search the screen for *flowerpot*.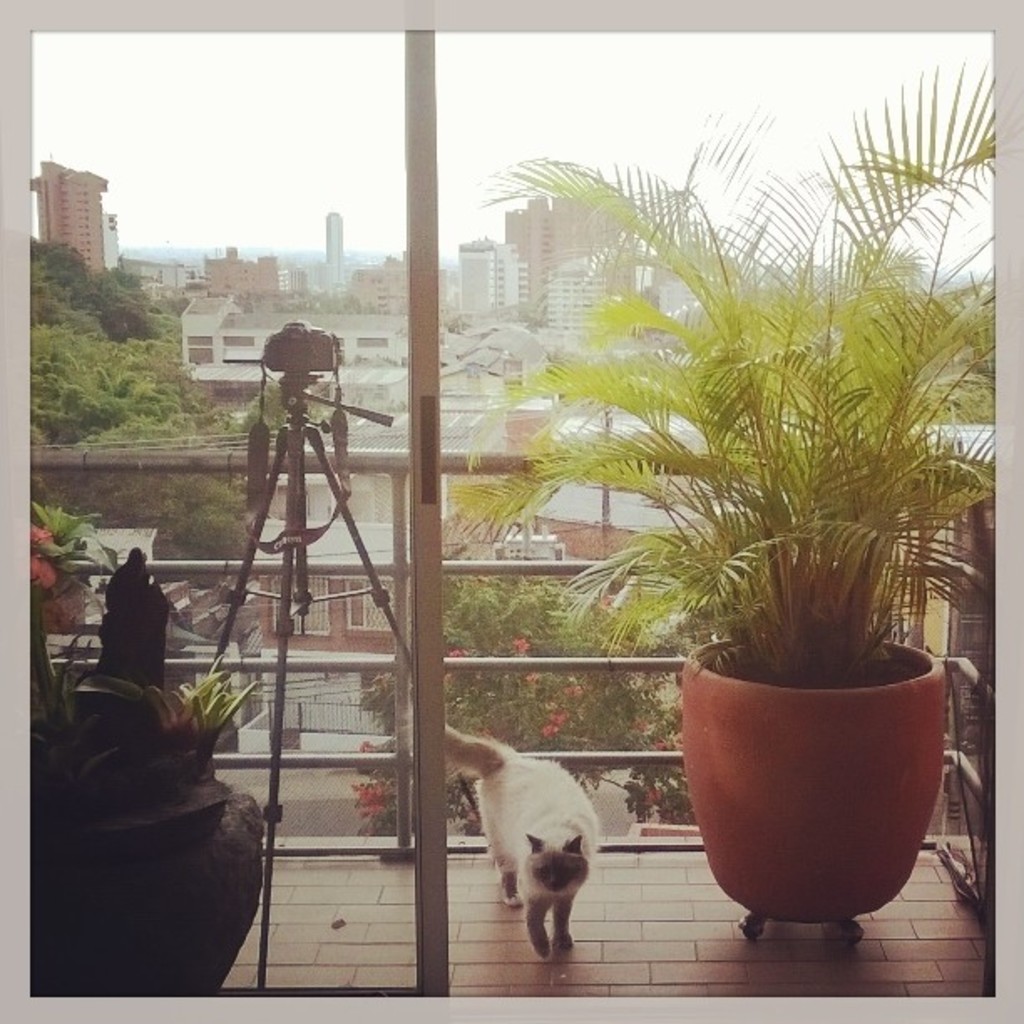
Found at pyautogui.locateOnScreen(698, 656, 944, 914).
